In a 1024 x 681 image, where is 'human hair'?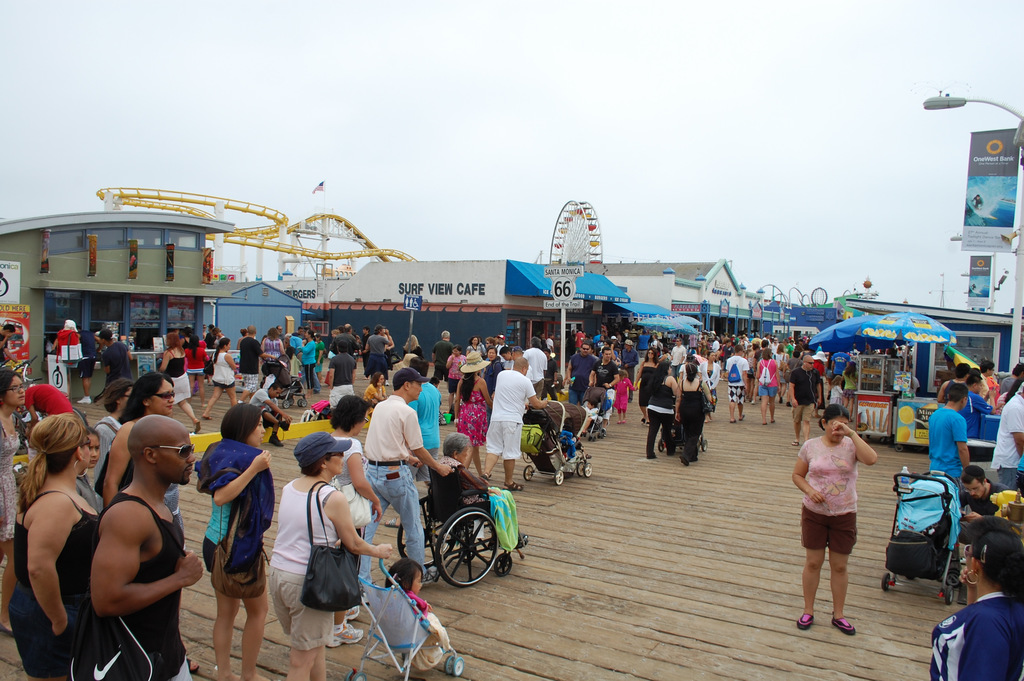
<bbox>449, 344, 463, 353</bbox>.
